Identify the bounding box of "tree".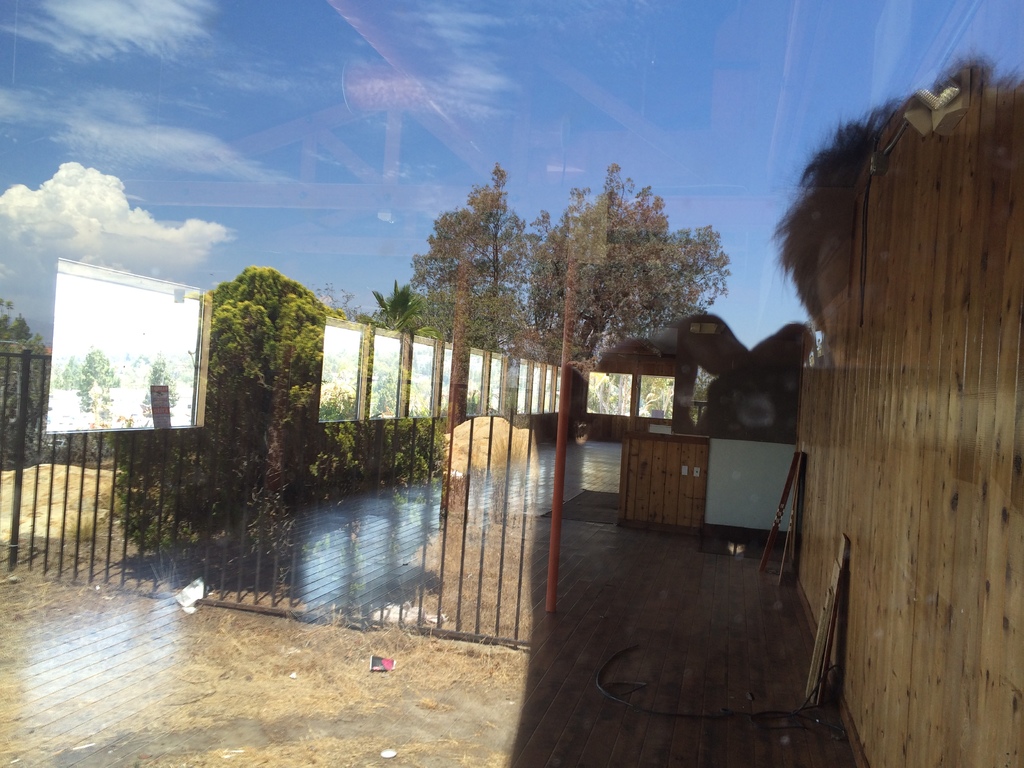
bbox=[547, 163, 737, 466].
